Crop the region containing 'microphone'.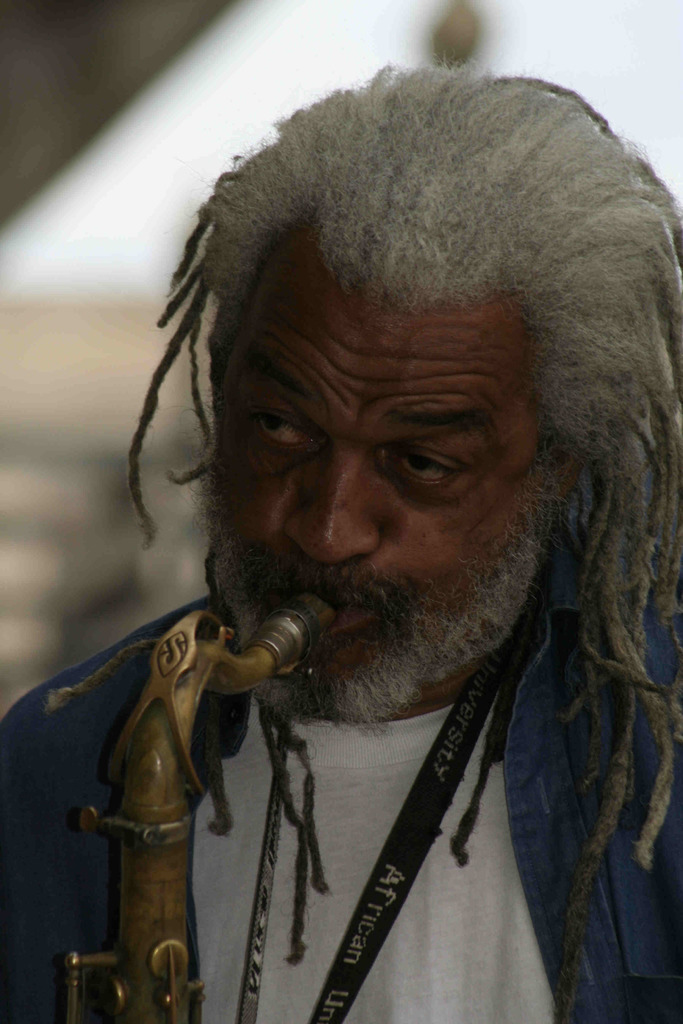
Crop region: <bbox>203, 586, 412, 701</bbox>.
